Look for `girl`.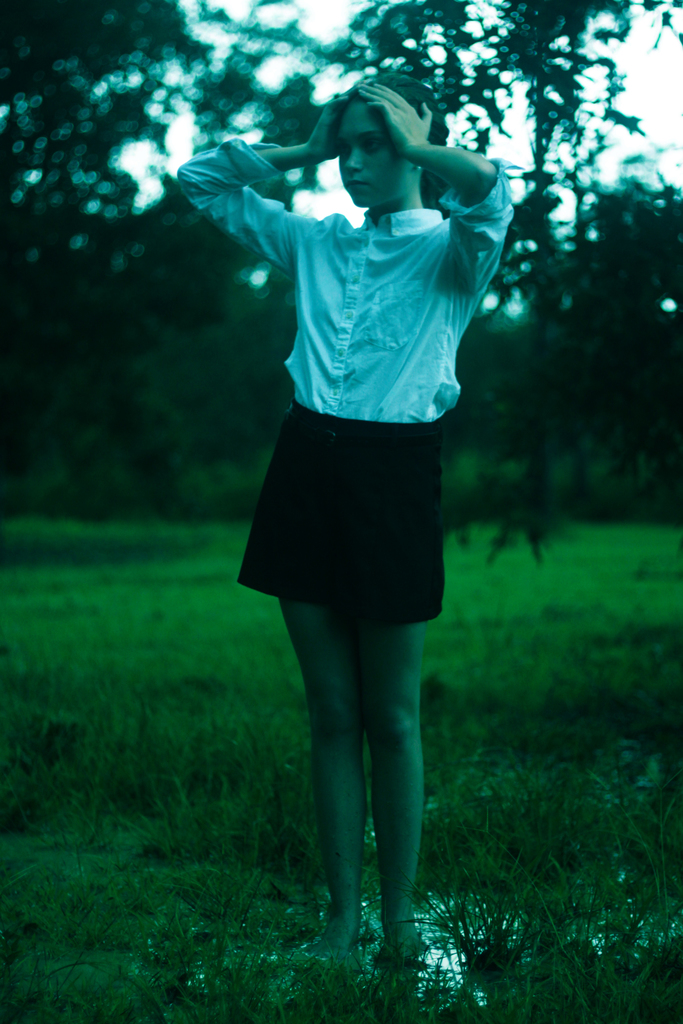
Found: rect(177, 71, 527, 968).
